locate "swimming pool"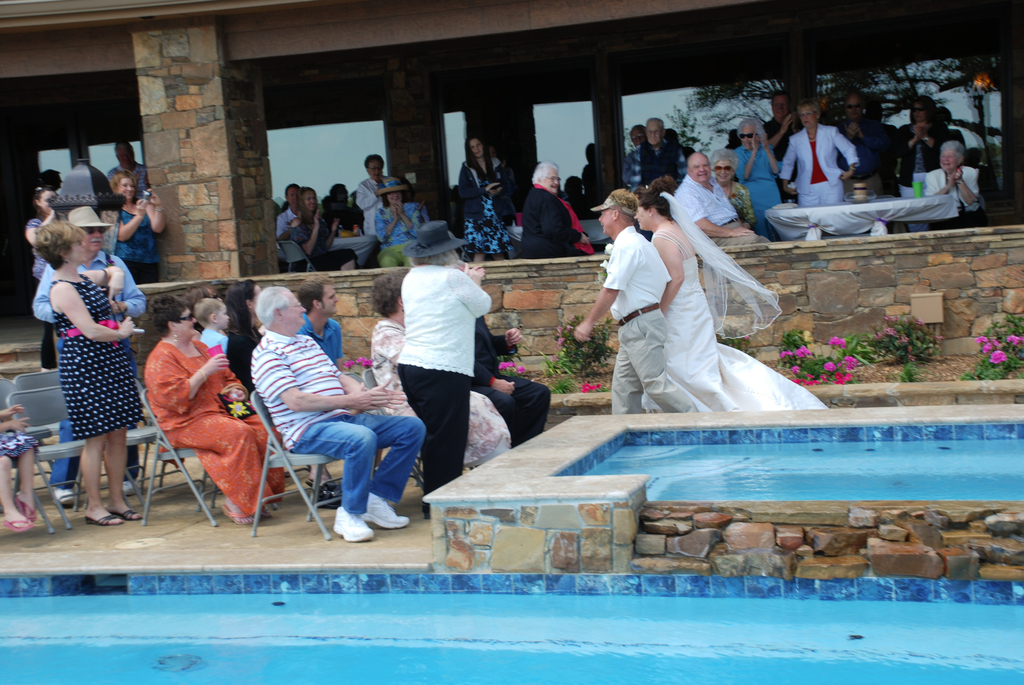
bbox(547, 420, 1023, 501)
